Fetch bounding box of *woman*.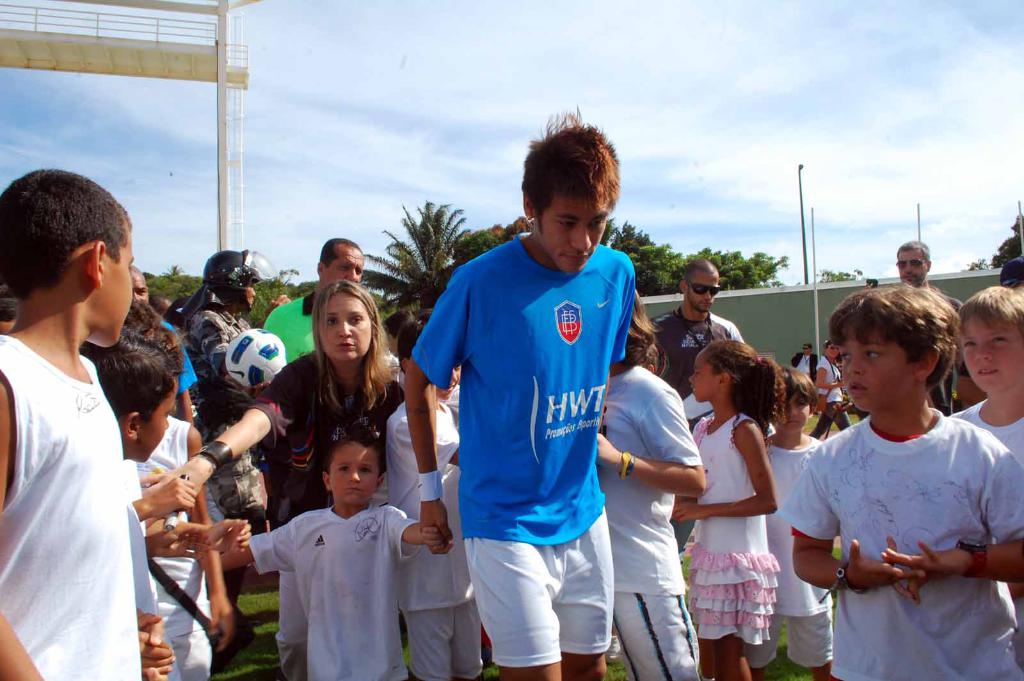
Bbox: <box>163,238,292,536</box>.
